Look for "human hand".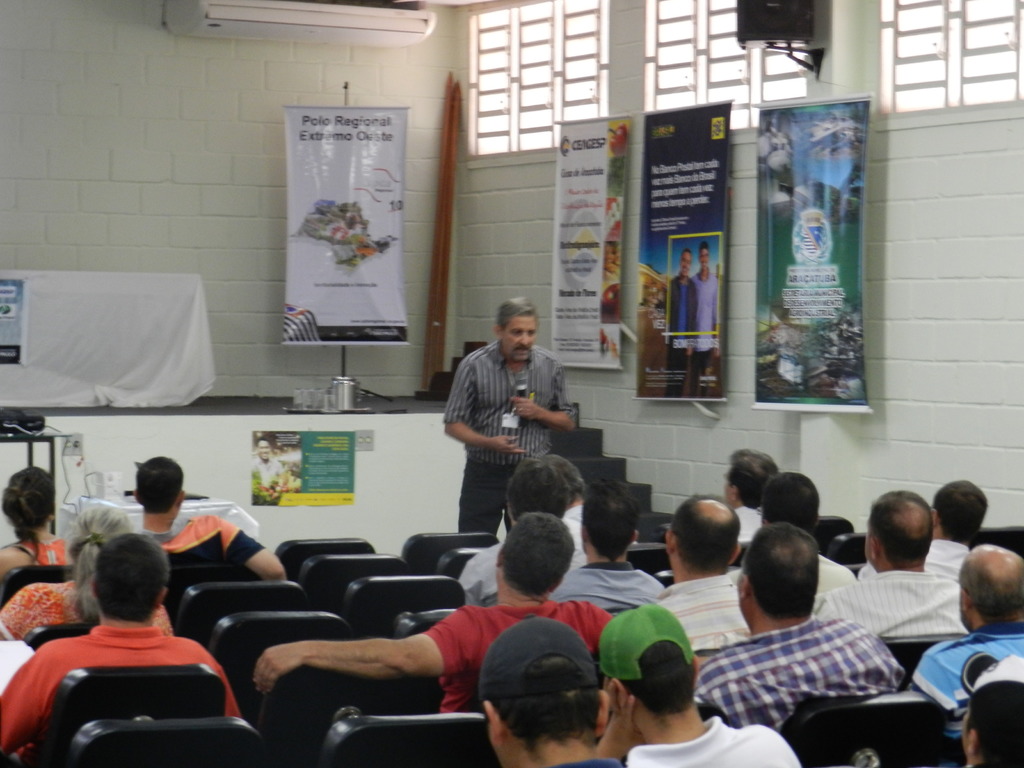
Found: locate(253, 644, 299, 696).
